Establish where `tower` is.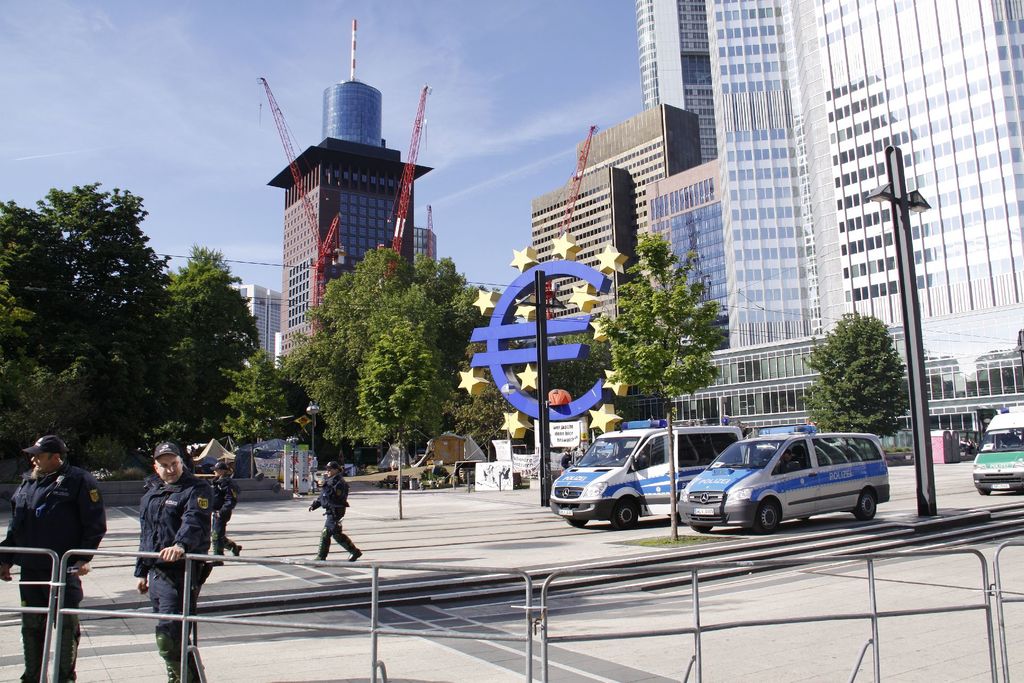
Established at rect(530, 105, 710, 431).
